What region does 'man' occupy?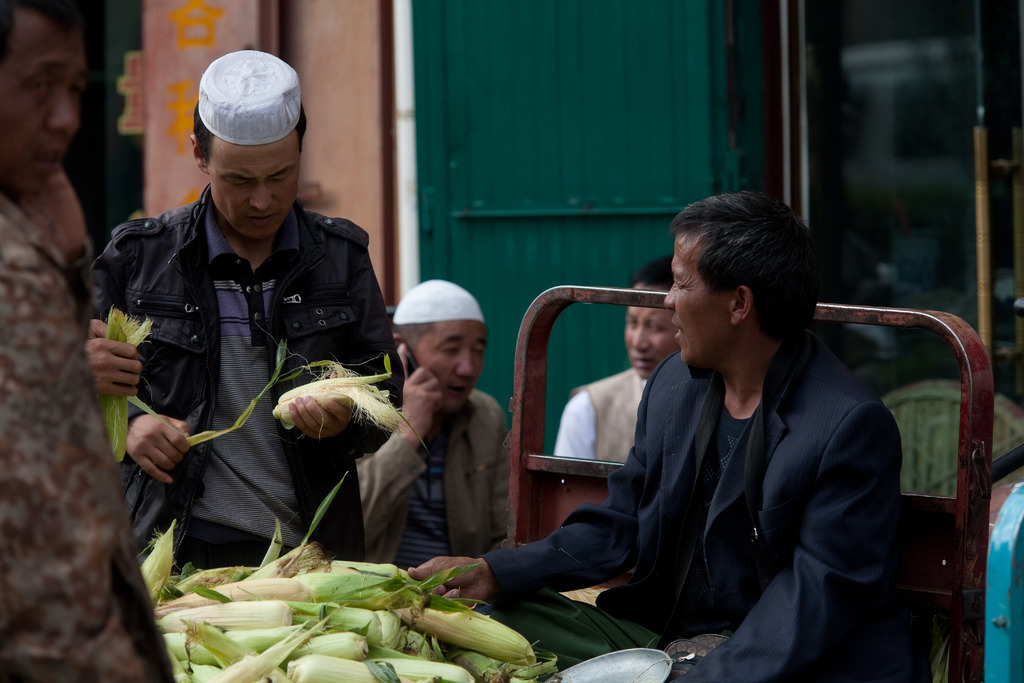
<box>353,269,507,568</box>.
